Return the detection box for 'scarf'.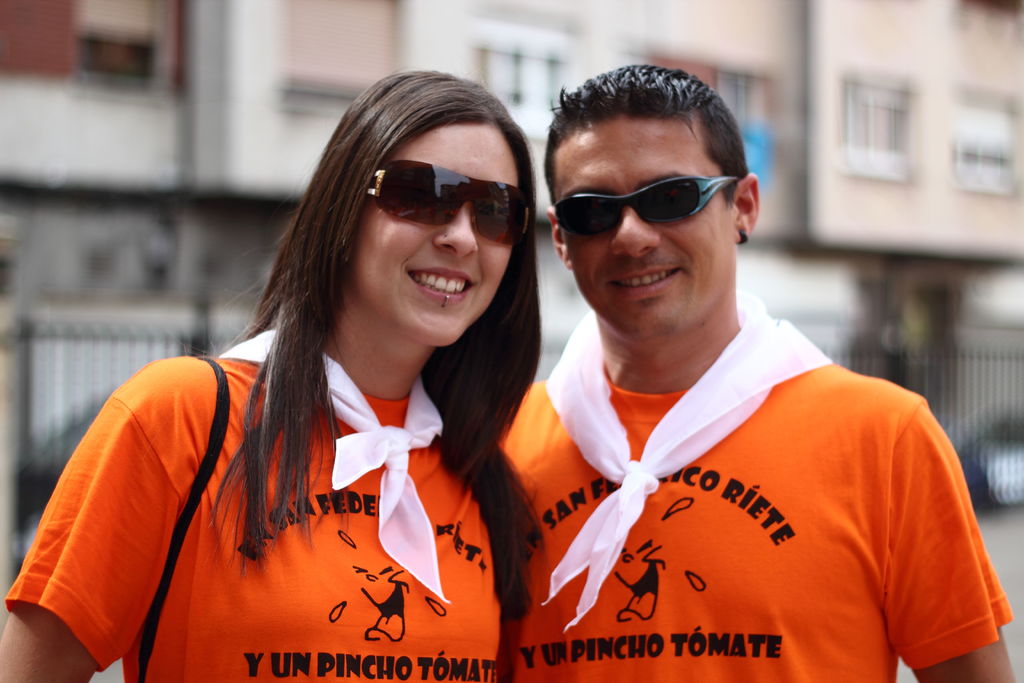
detection(215, 329, 451, 603).
